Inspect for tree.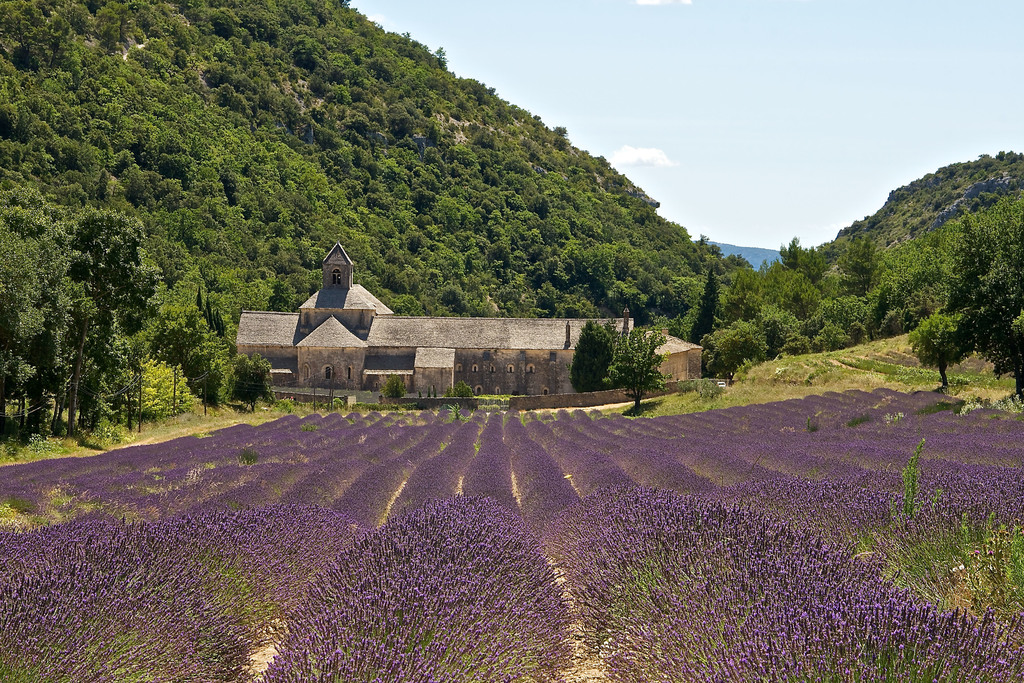
Inspection: 0:186:82:444.
